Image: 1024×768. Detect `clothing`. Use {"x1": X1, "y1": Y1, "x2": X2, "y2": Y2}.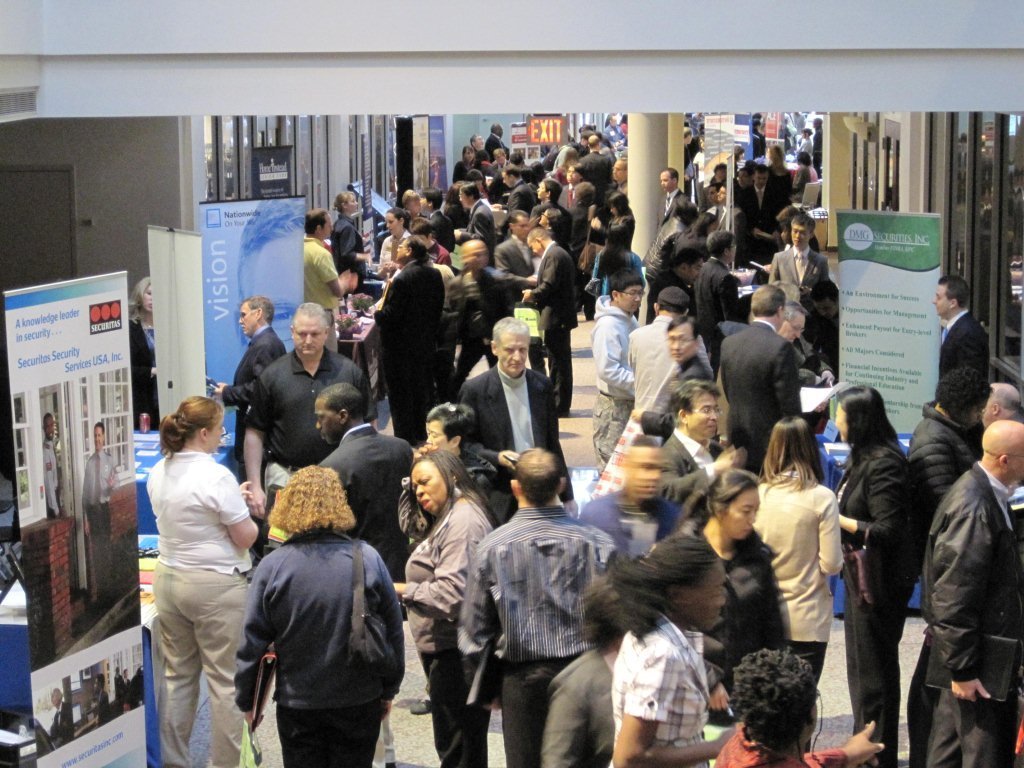
{"x1": 745, "y1": 463, "x2": 846, "y2": 676}.
